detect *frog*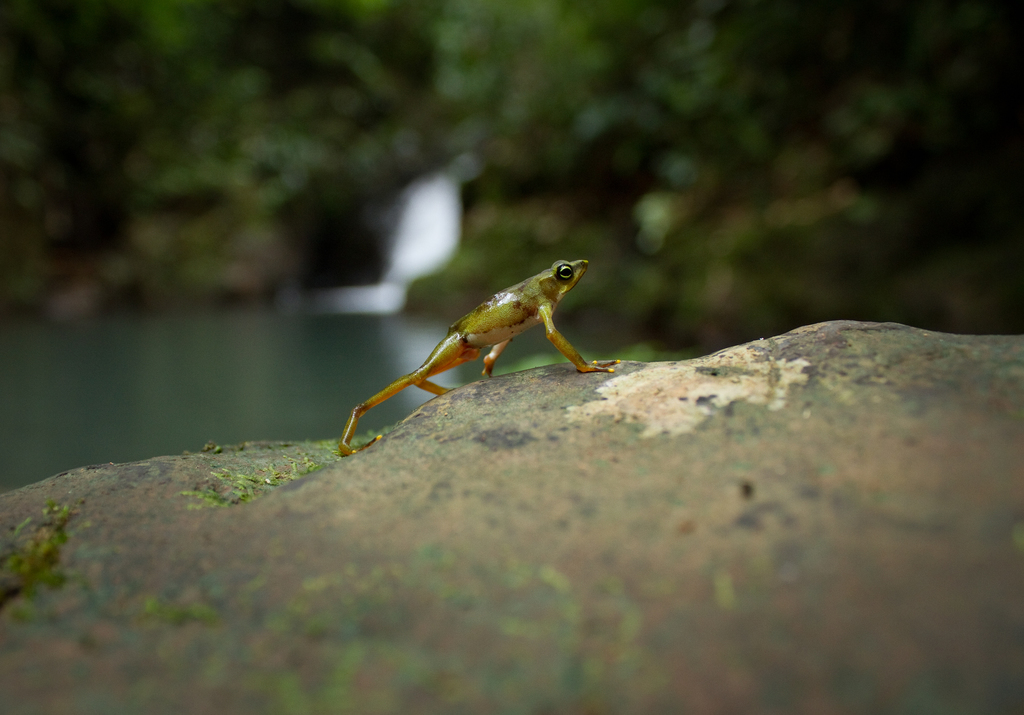
left=335, top=256, right=622, bottom=458
